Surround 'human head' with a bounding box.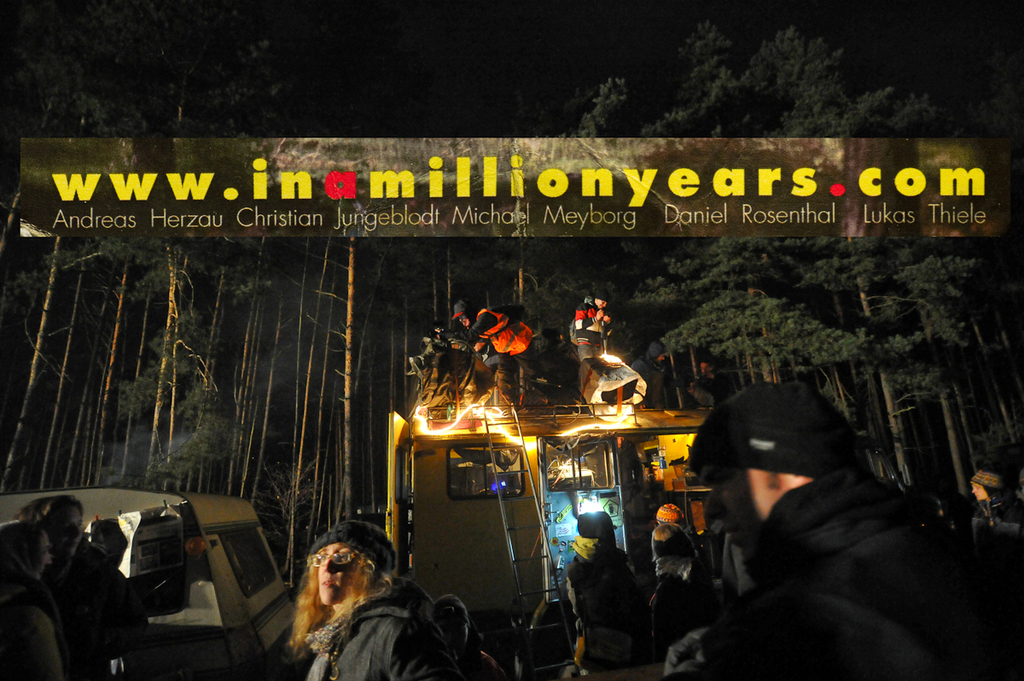
box(2, 518, 55, 585).
